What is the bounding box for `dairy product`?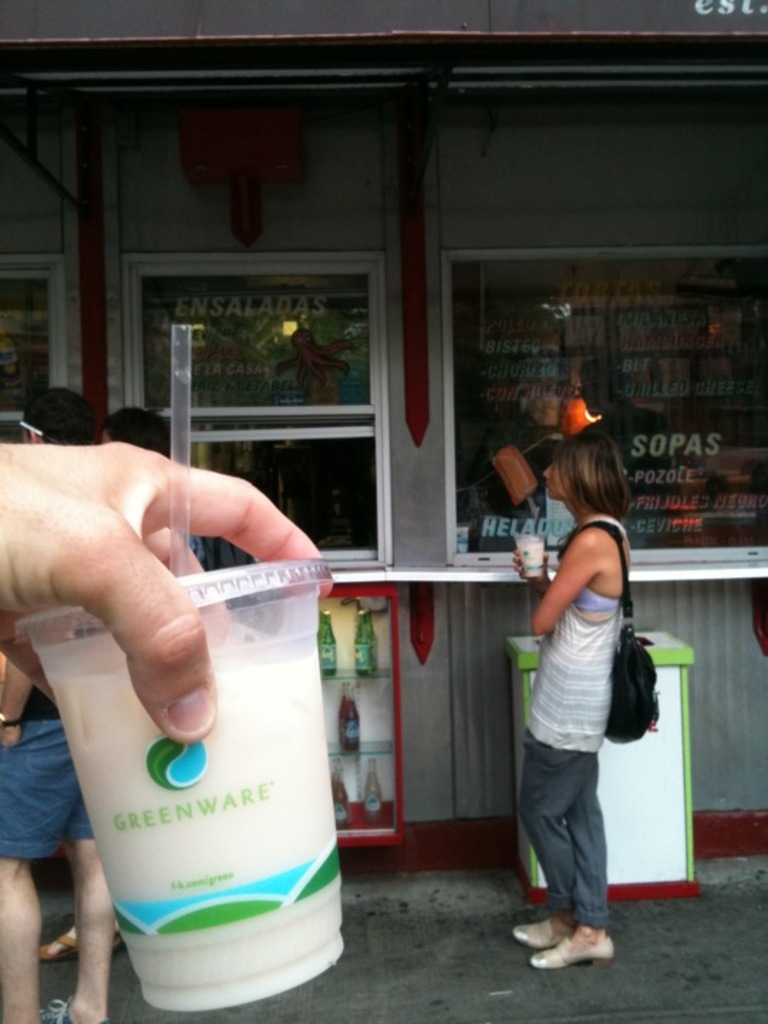
{"left": 37, "top": 555, "right": 319, "bottom": 980}.
